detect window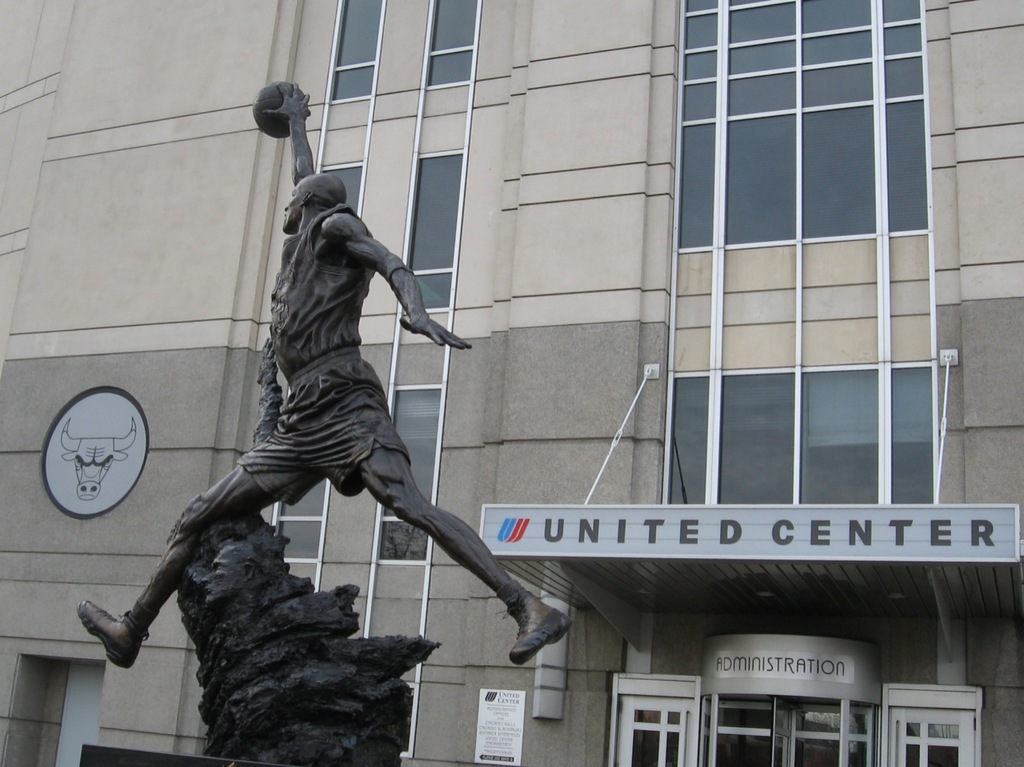
x1=684, y1=2, x2=950, y2=479
